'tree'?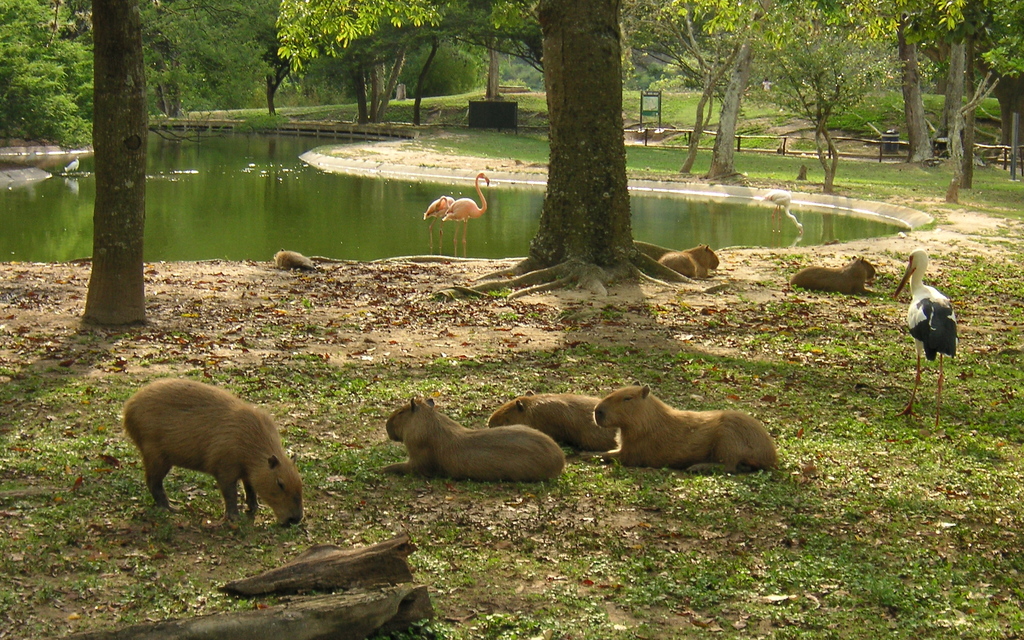
bbox=[149, 0, 275, 118]
